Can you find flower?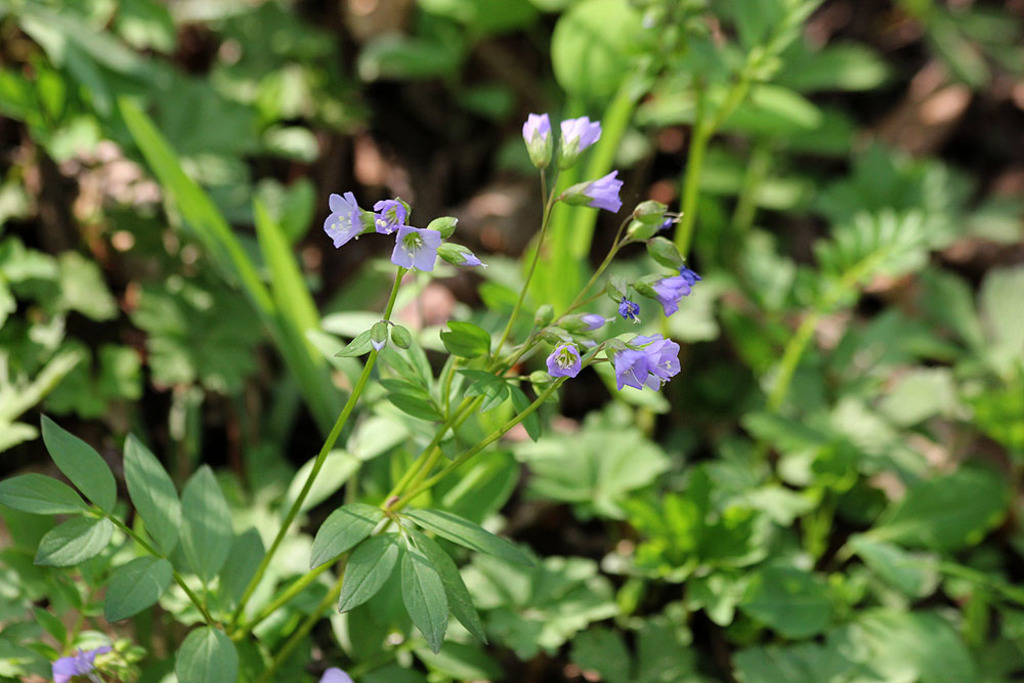
Yes, bounding box: bbox=(395, 224, 439, 271).
